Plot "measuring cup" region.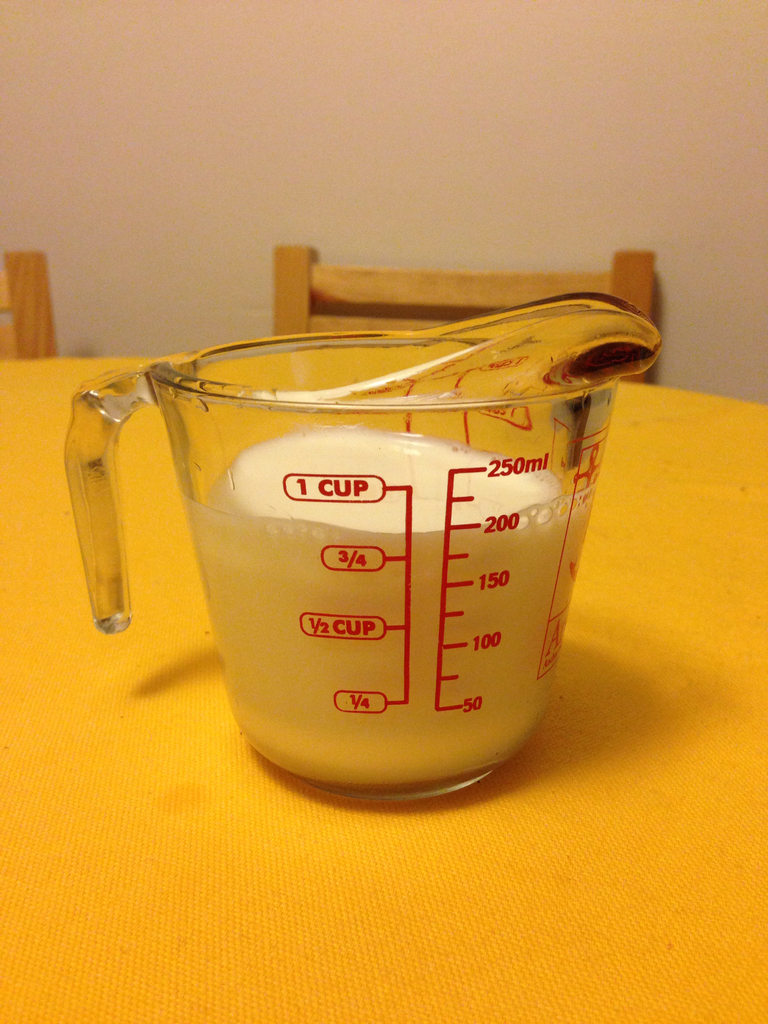
Plotted at left=60, top=298, right=652, bottom=804.
